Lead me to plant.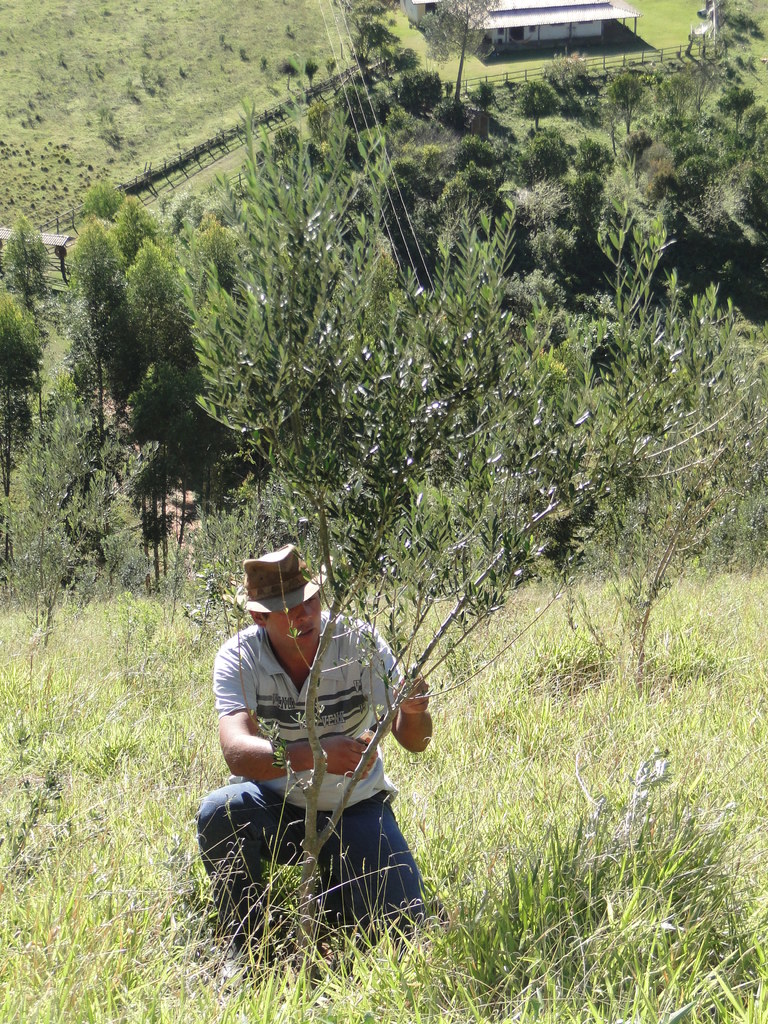
Lead to {"x1": 177, "y1": 99, "x2": 740, "y2": 980}.
